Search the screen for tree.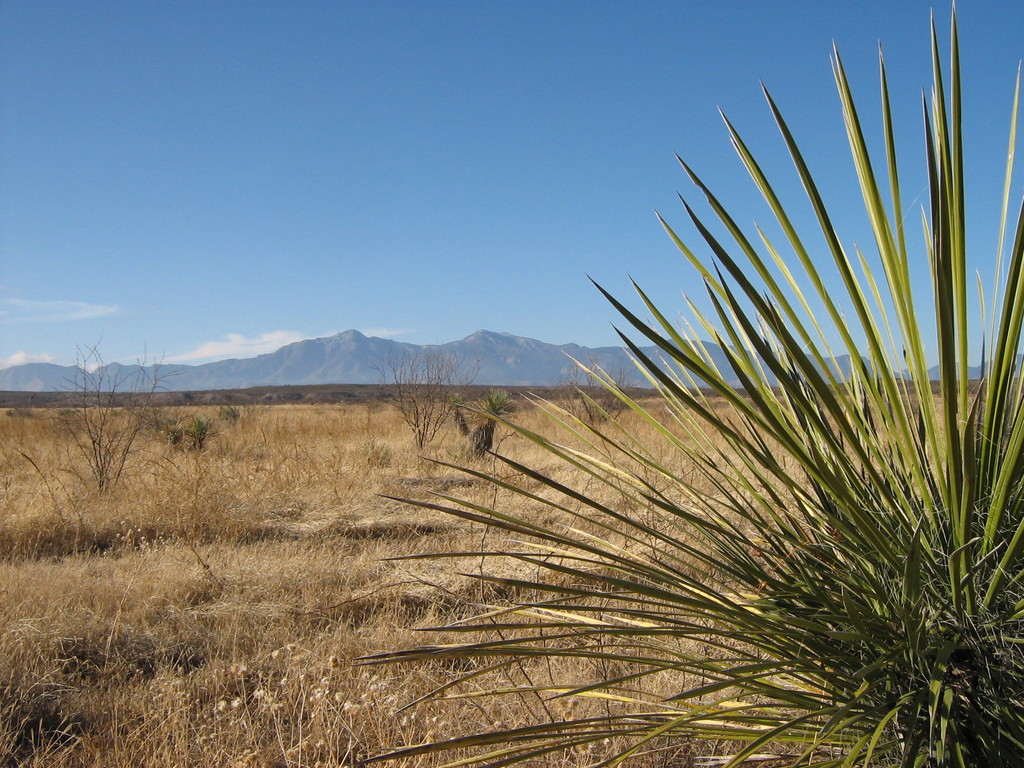
Found at pyautogui.locateOnScreen(380, 344, 477, 458).
